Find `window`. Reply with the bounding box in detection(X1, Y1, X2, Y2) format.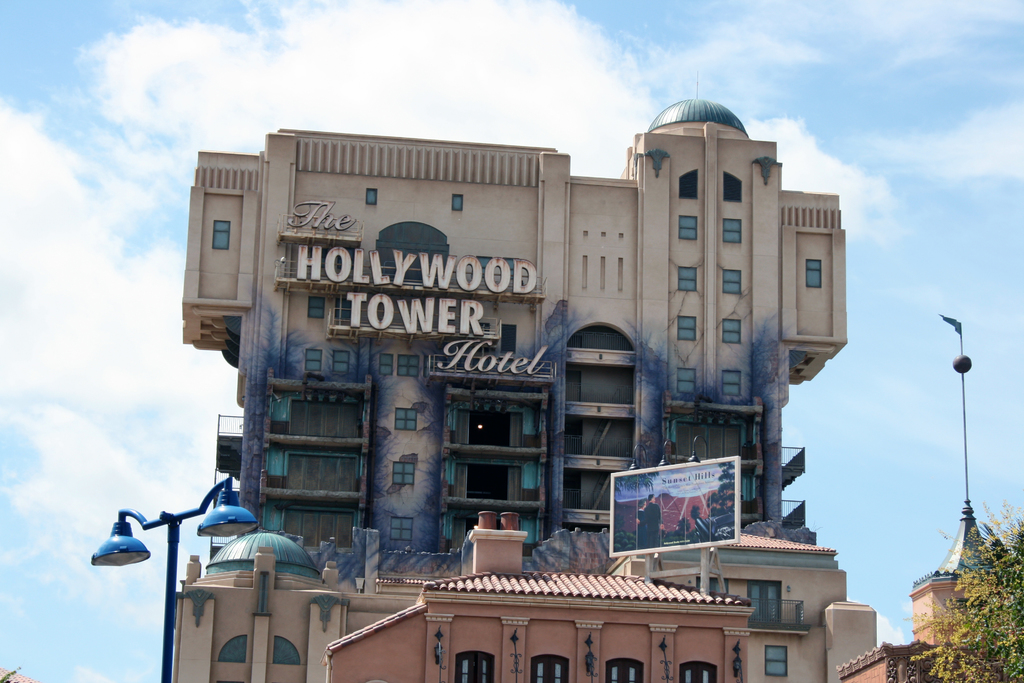
detection(725, 318, 738, 345).
